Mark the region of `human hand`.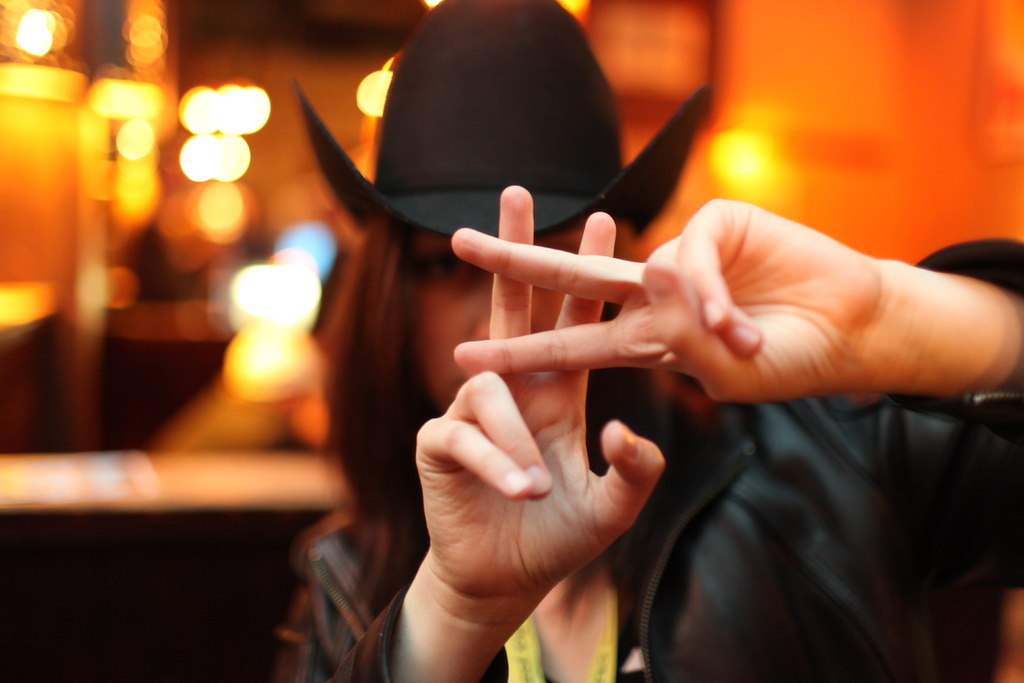
Region: box(447, 195, 888, 406).
